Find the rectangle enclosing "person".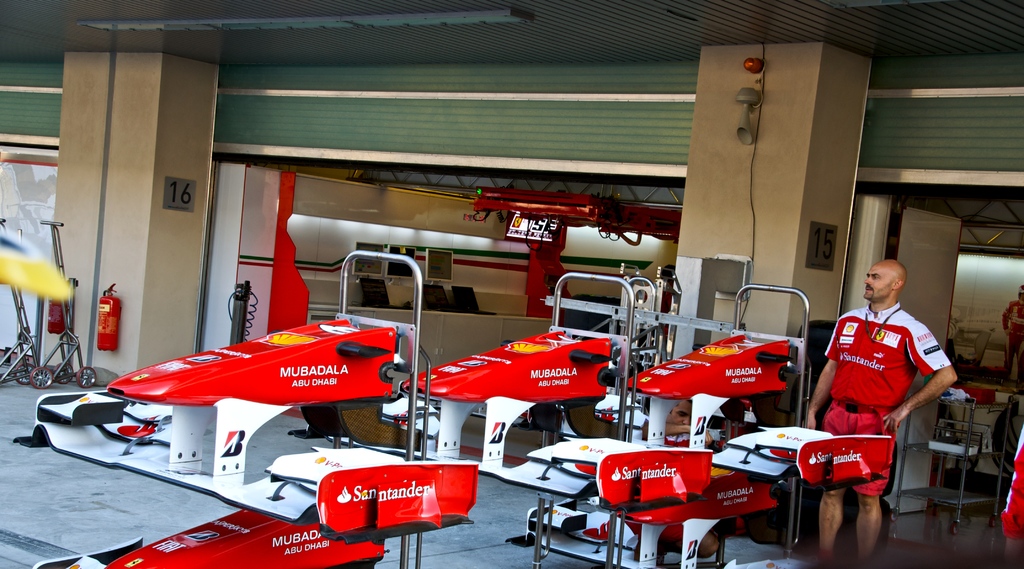
[817,240,952,549].
